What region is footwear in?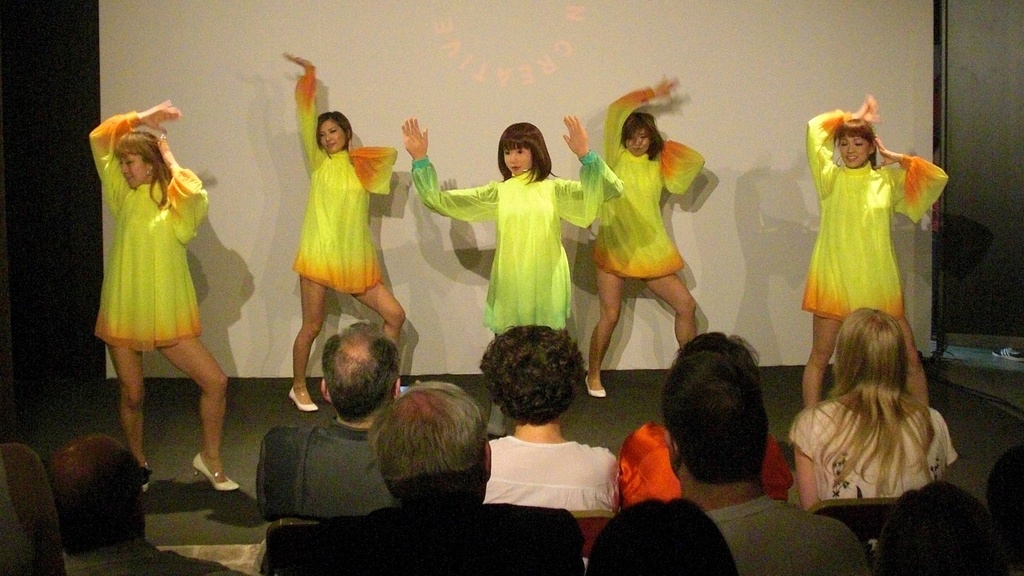
287:382:317:413.
